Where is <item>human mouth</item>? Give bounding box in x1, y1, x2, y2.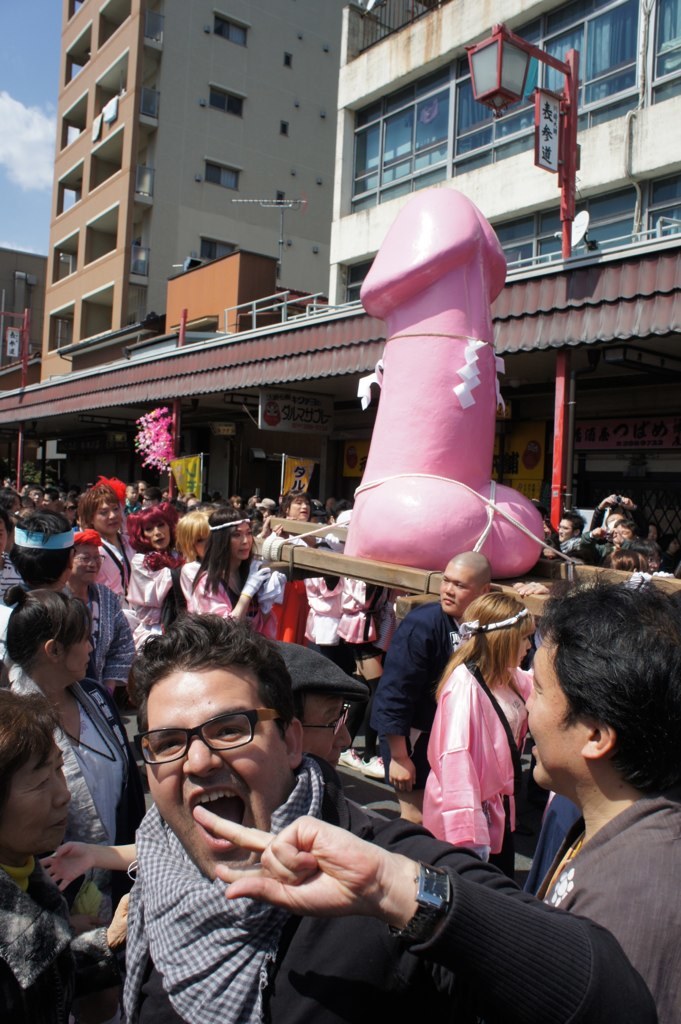
153, 539, 163, 544.
